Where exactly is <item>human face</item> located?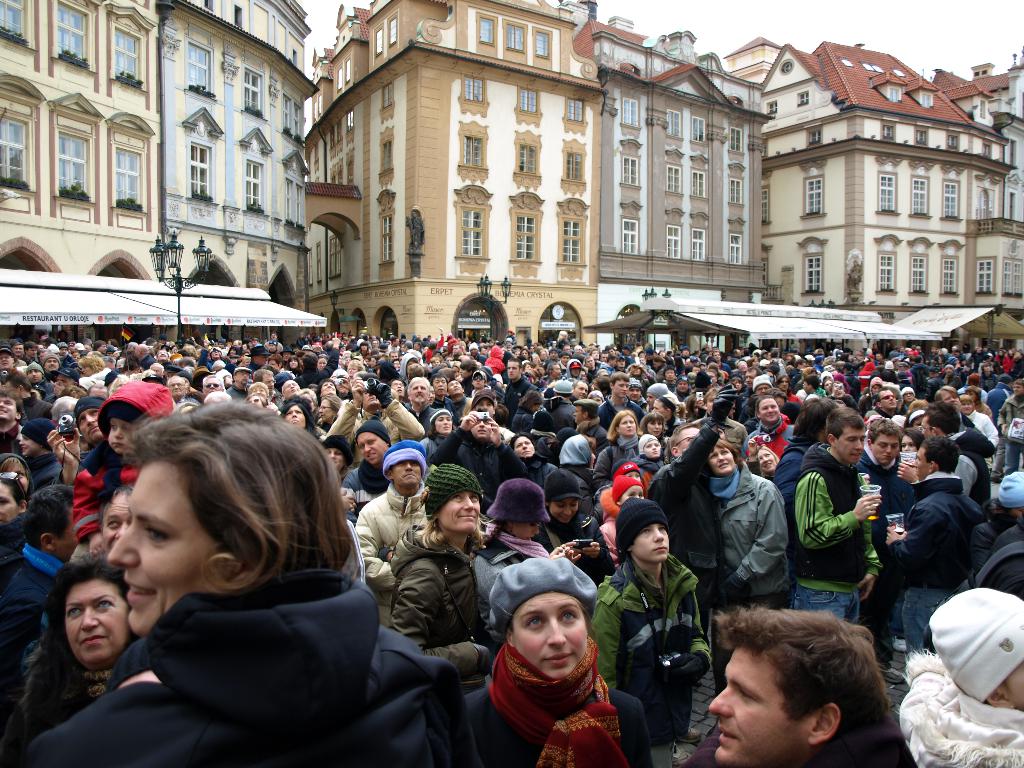
Its bounding box is Rect(355, 435, 385, 465).
